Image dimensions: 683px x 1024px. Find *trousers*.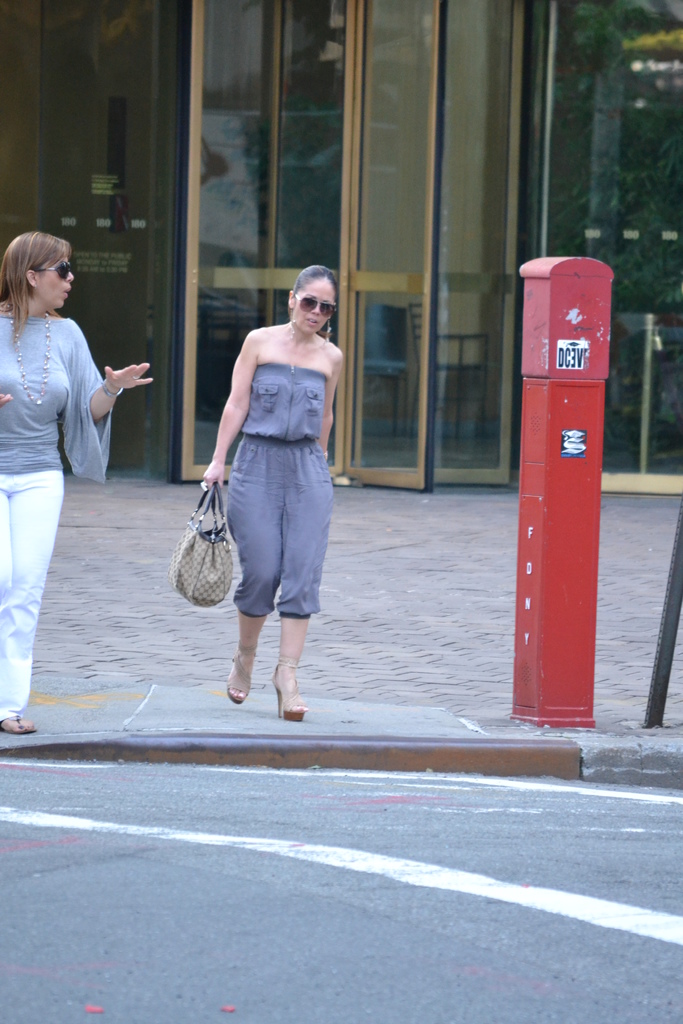
<bbox>0, 469, 66, 721</bbox>.
